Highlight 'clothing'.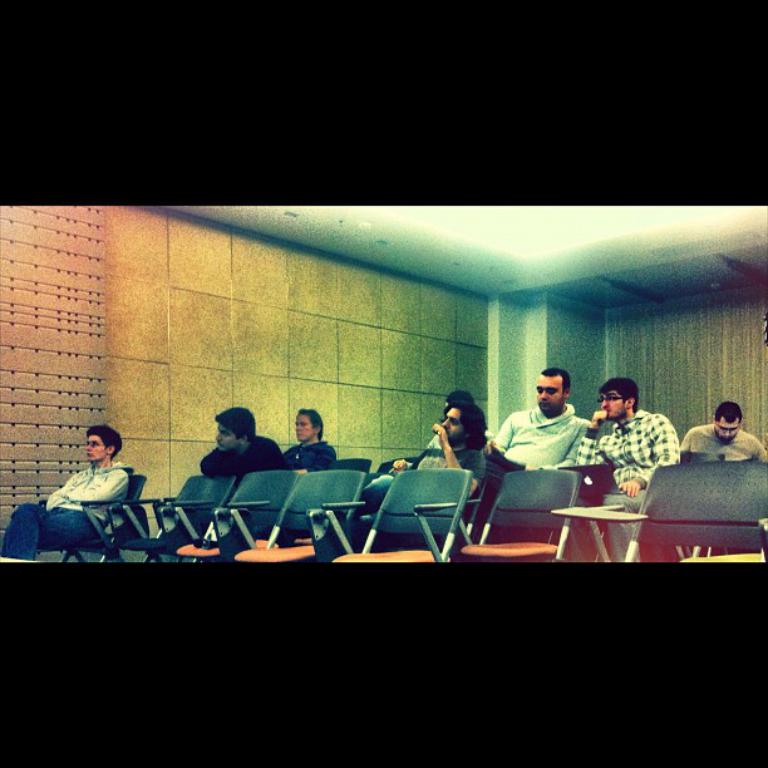
Highlighted region: 0,459,132,560.
